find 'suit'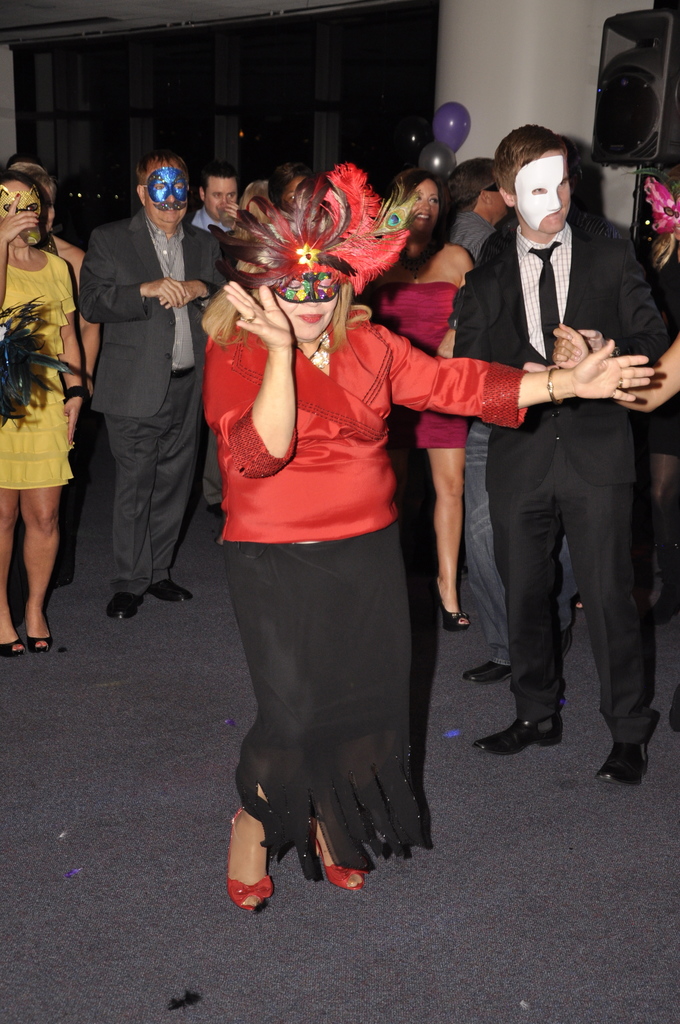
<box>76,217,229,596</box>
